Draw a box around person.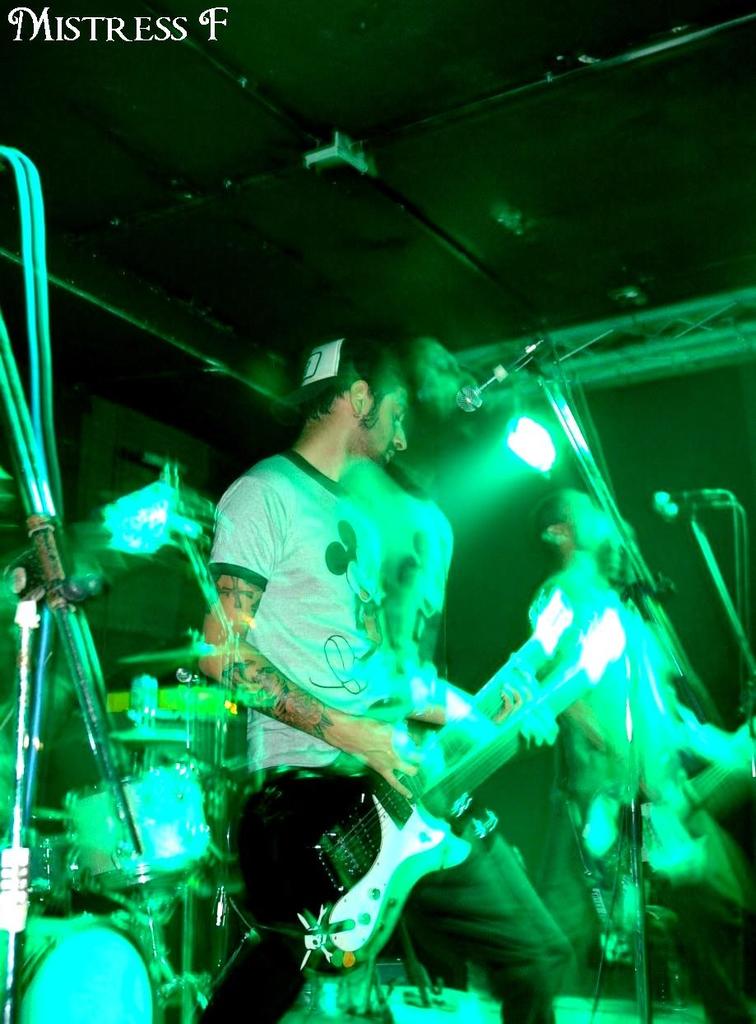
locate(199, 342, 541, 998).
